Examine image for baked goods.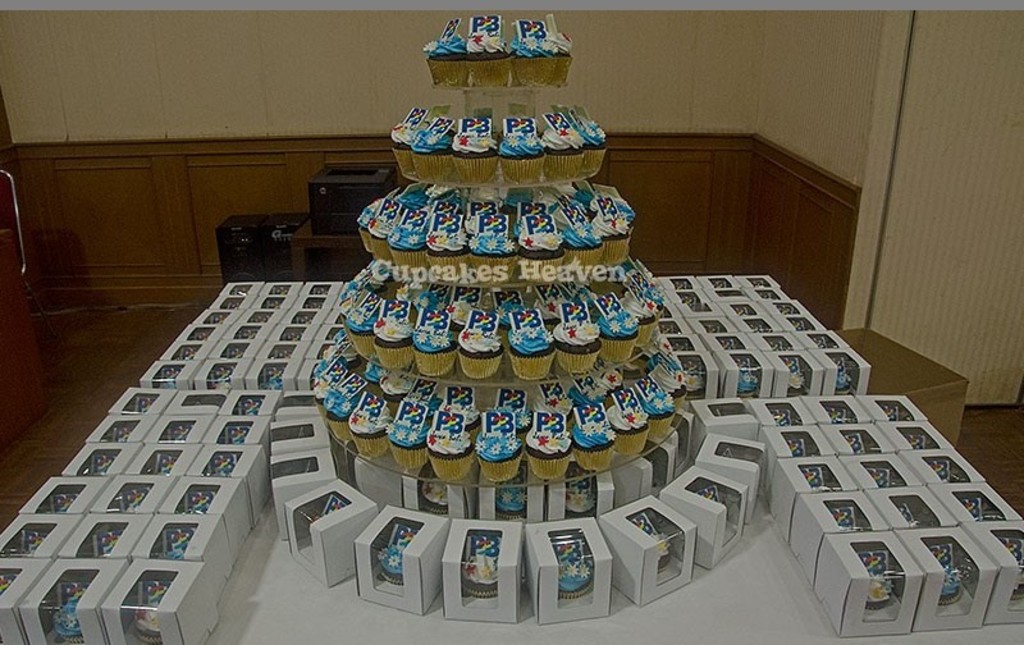
Examination result: crop(621, 289, 662, 342).
